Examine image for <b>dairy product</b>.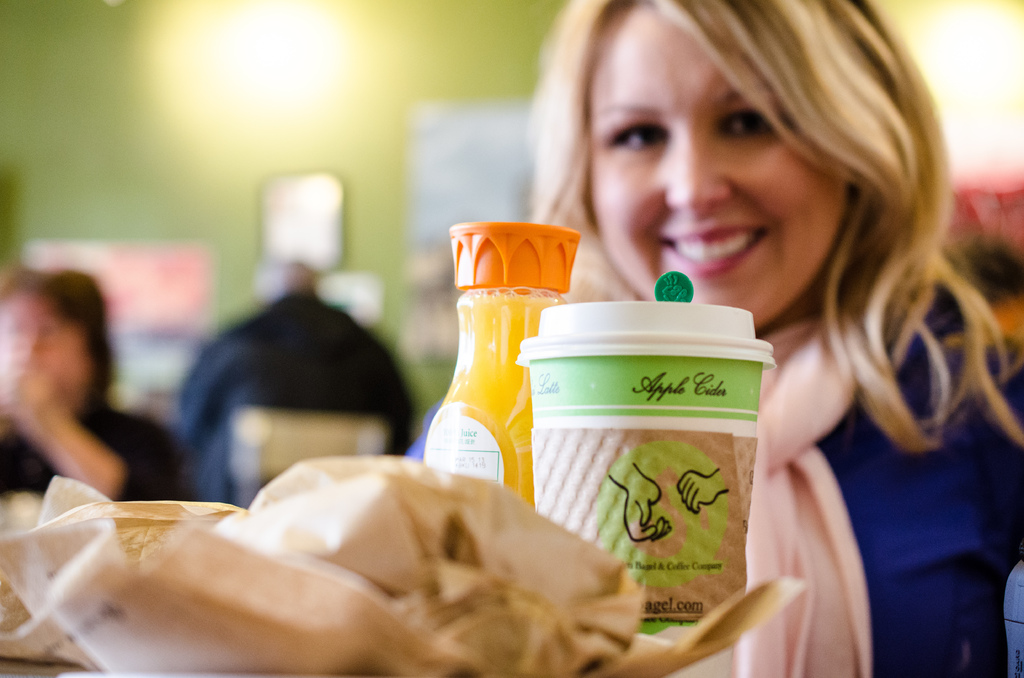
Examination result: 504/252/776/614.
